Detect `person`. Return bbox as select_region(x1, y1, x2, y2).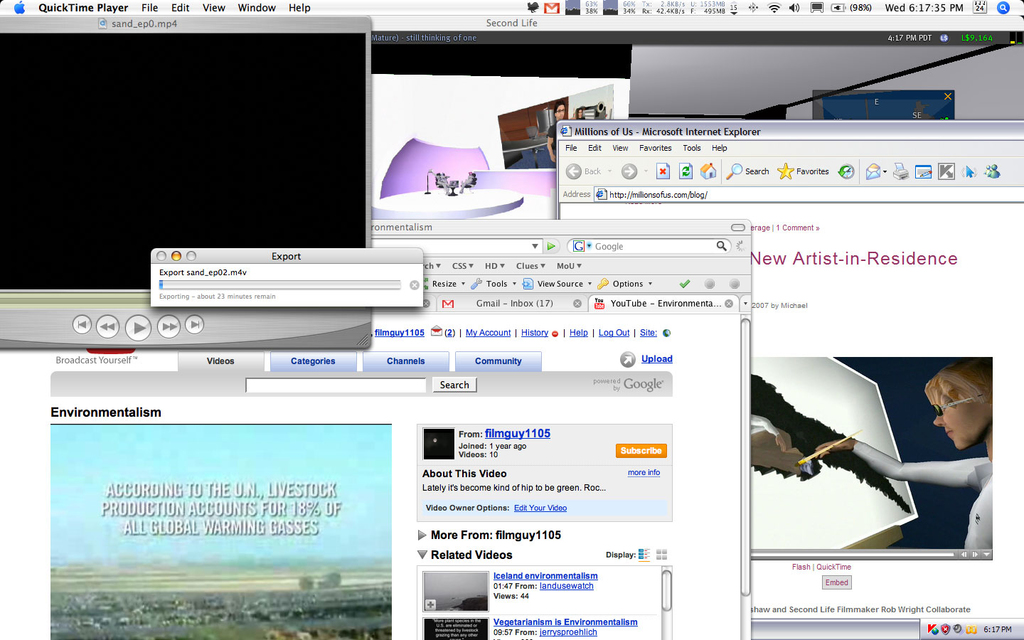
select_region(871, 366, 988, 565).
